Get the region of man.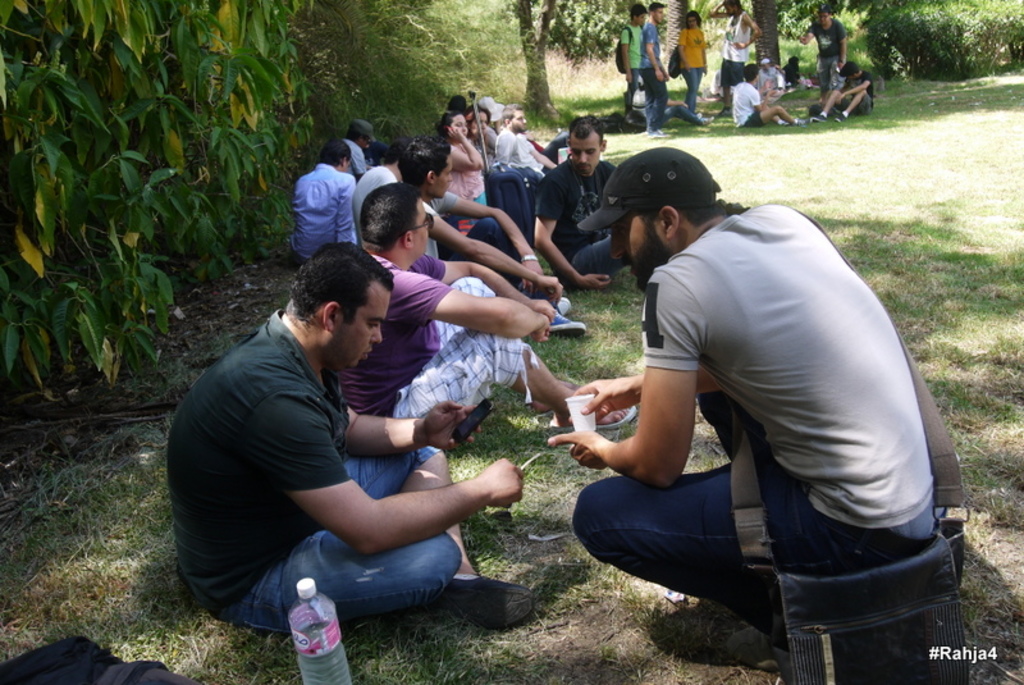
l=545, t=140, r=945, b=667.
